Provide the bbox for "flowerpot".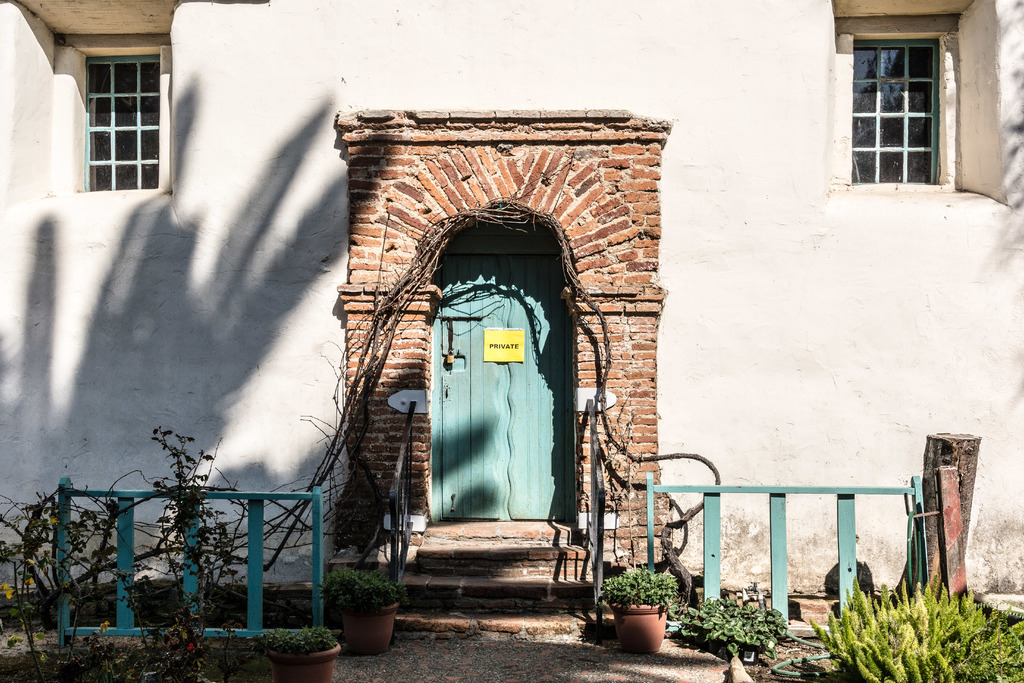
<region>337, 601, 400, 661</region>.
